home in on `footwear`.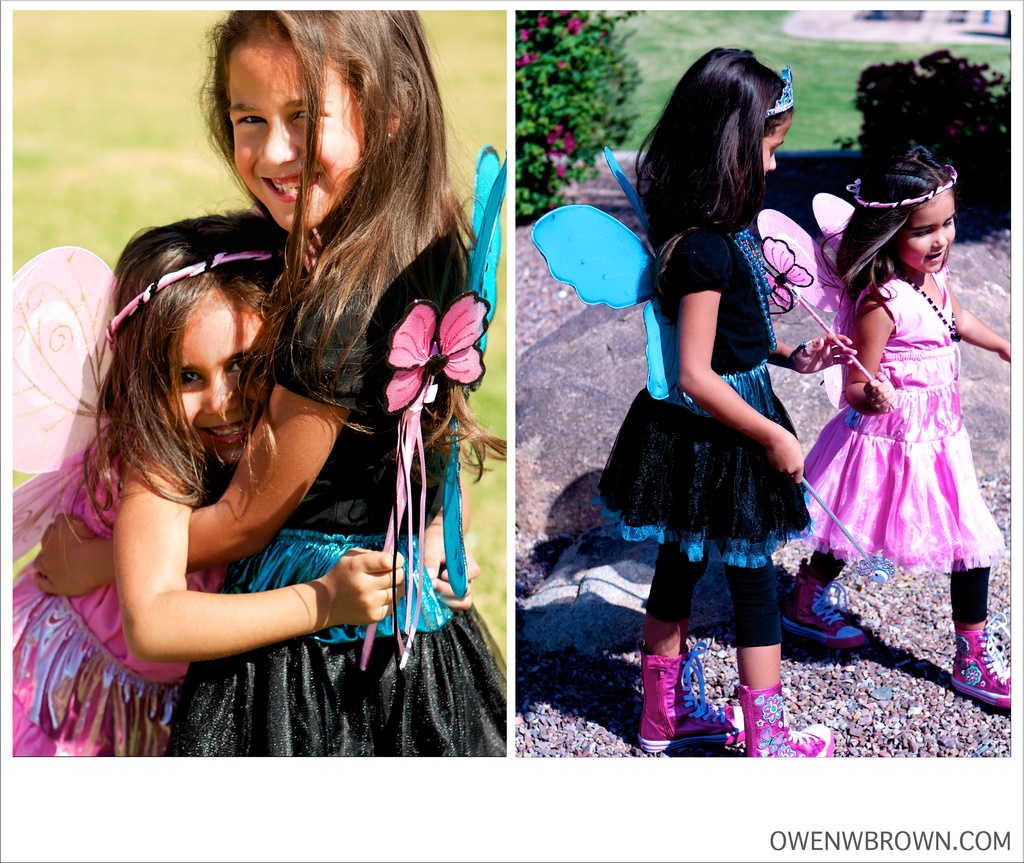
Homed in at box(748, 677, 838, 760).
